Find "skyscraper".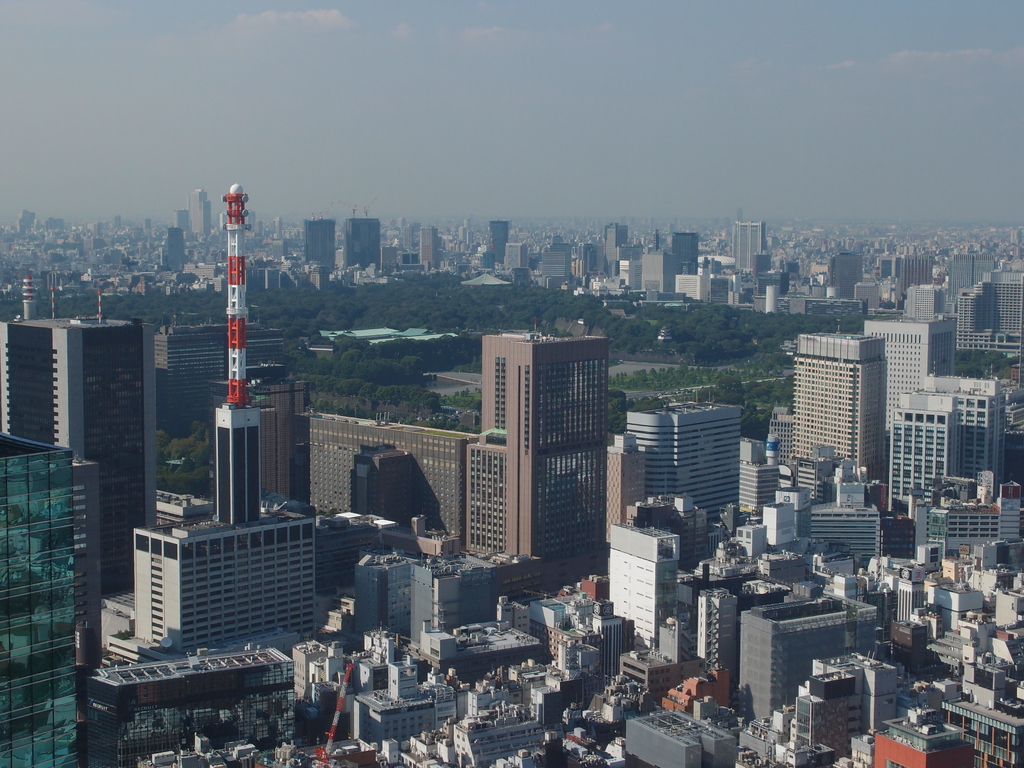
335:212:380:276.
